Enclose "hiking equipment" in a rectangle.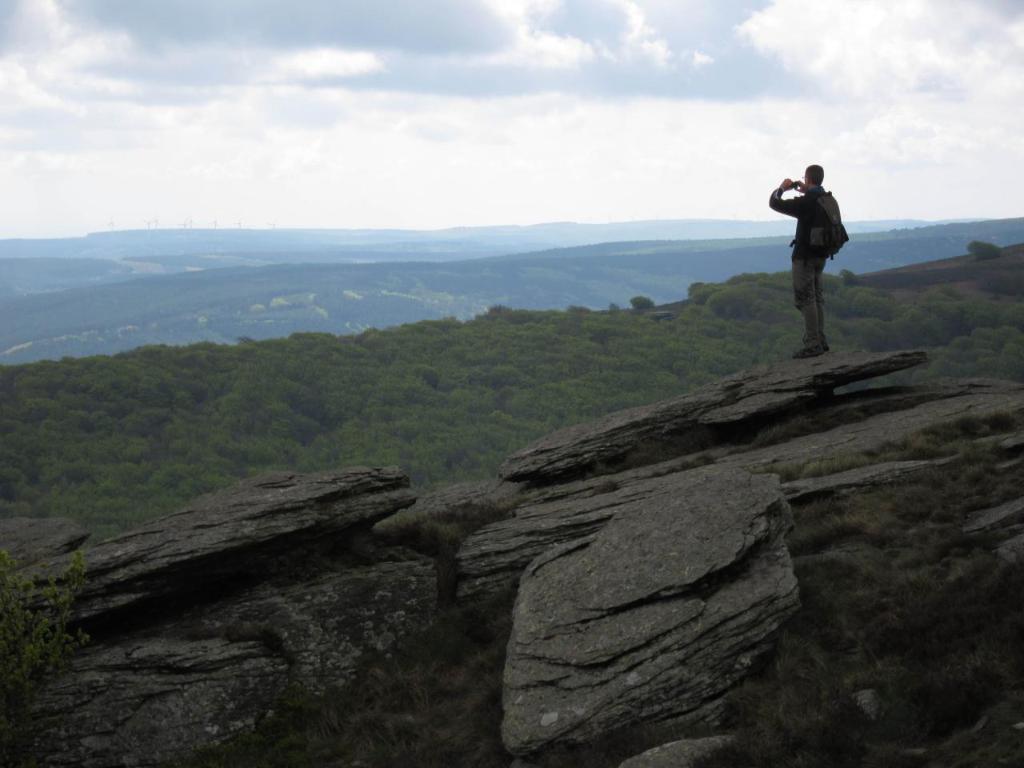
rect(801, 194, 853, 260).
